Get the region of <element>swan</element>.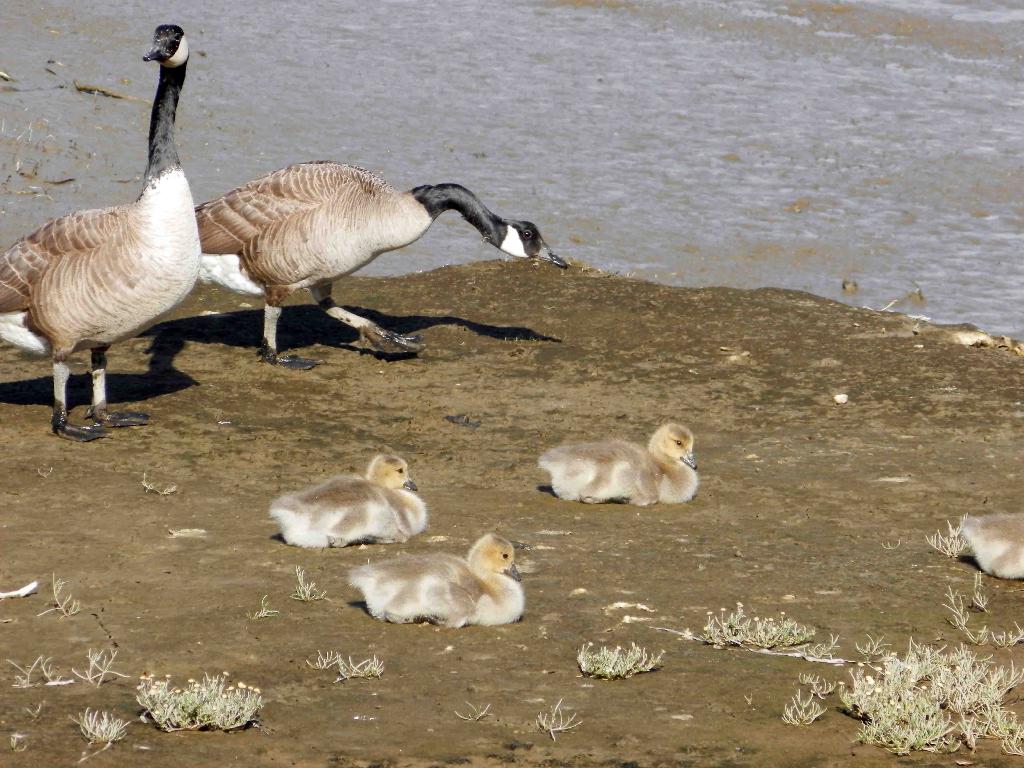
<region>957, 507, 1023, 581</region>.
